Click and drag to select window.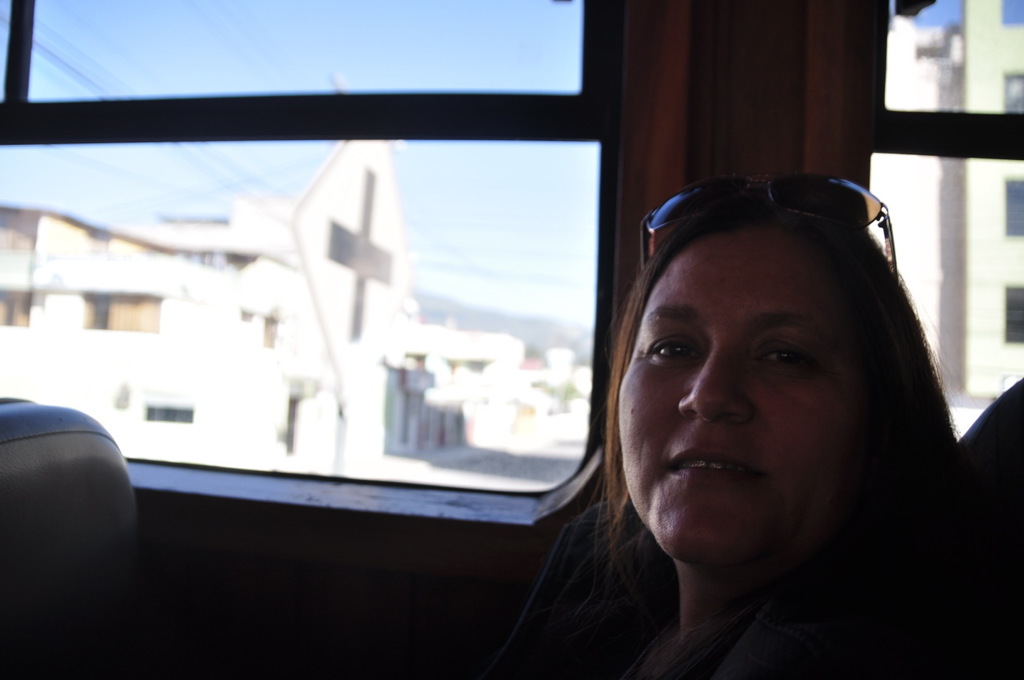
Selection: {"x1": 147, "y1": 405, "x2": 192, "y2": 426}.
